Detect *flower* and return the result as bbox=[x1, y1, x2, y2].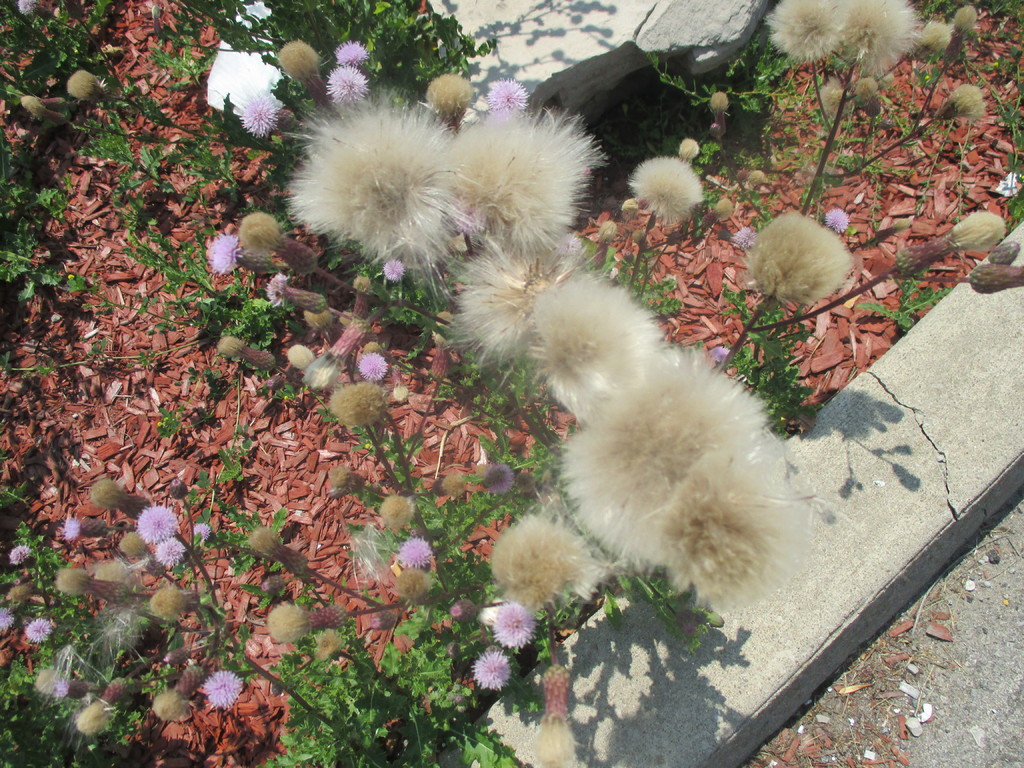
bbox=[451, 241, 594, 356].
